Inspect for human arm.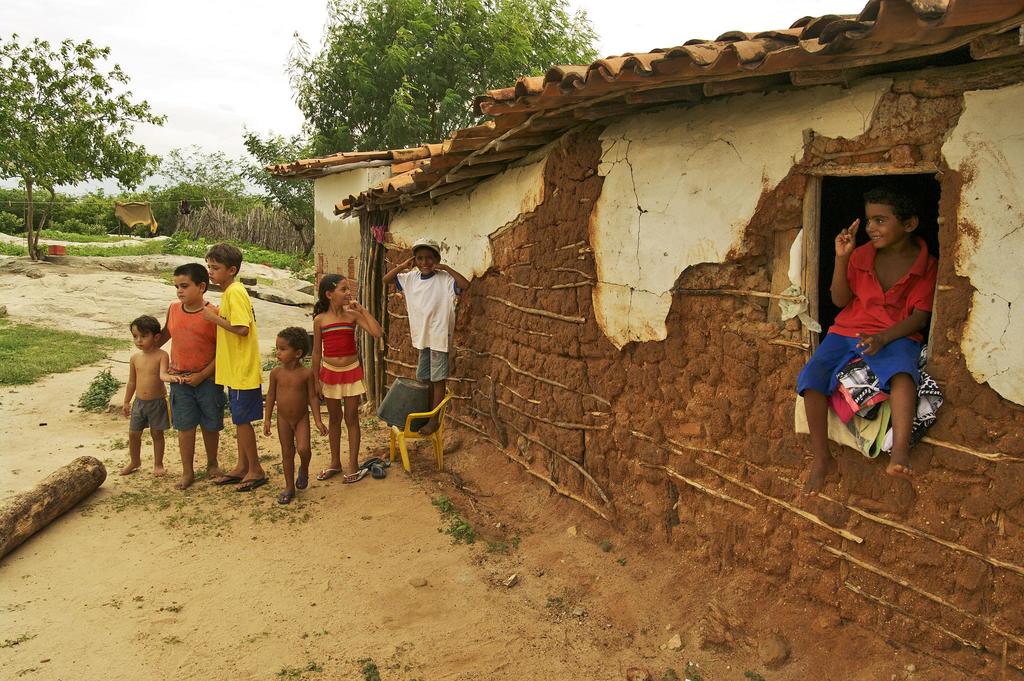
Inspection: Rect(158, 301, 170, 350).
